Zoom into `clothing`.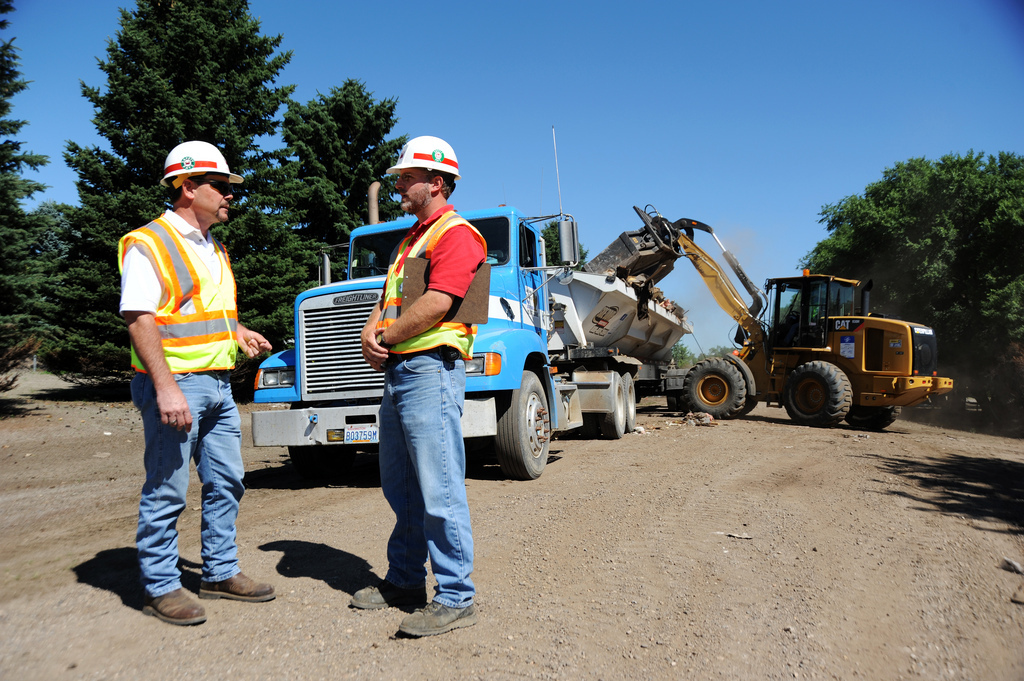
Zoom target: {"x1": 360, "y1": 152, "x2": 482, "y2": 558}.
